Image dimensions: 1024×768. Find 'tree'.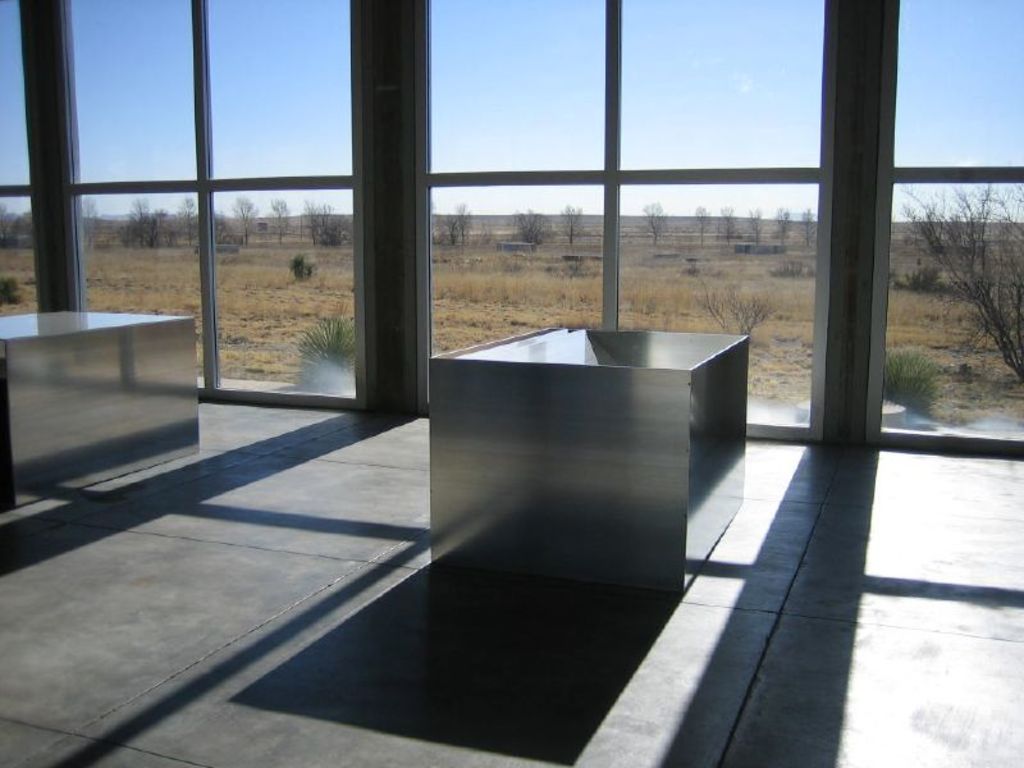
{"x1": 449, "y1": 200, "x2": 474, "y2": 243}.
